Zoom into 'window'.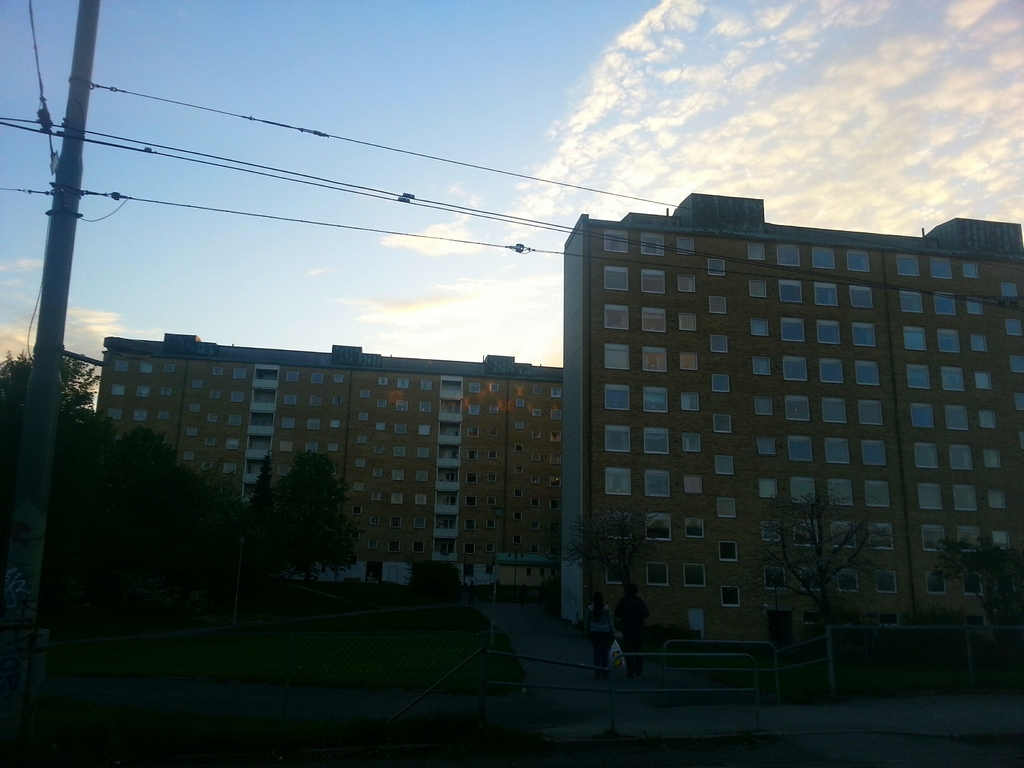
Zoom target: (x1=954, y1=484, x2=975, y2=511).
